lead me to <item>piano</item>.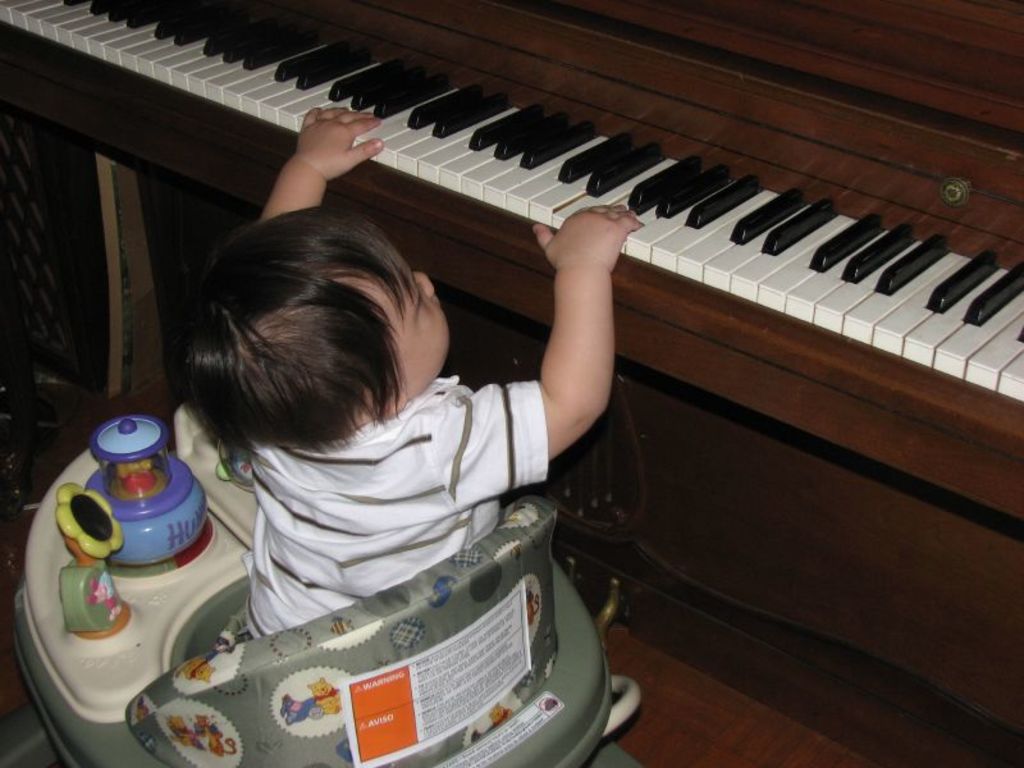
Lead to {"x1": 9, "y1": 4, "x2": 1023, "y2": 762}.
